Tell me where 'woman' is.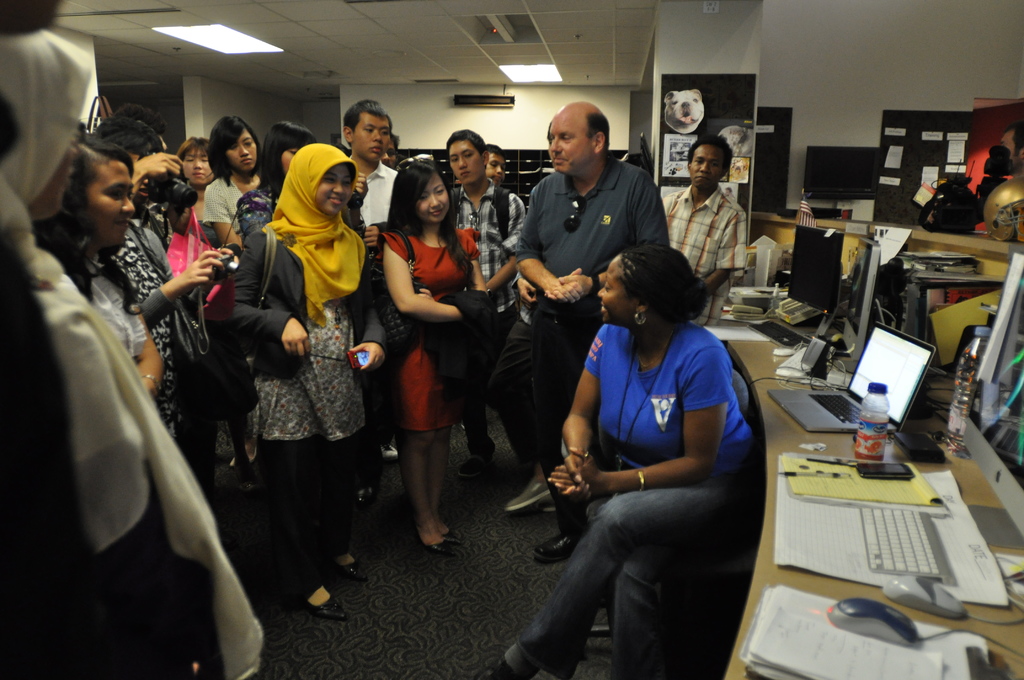
'woman' is at (375,168,492,542).
